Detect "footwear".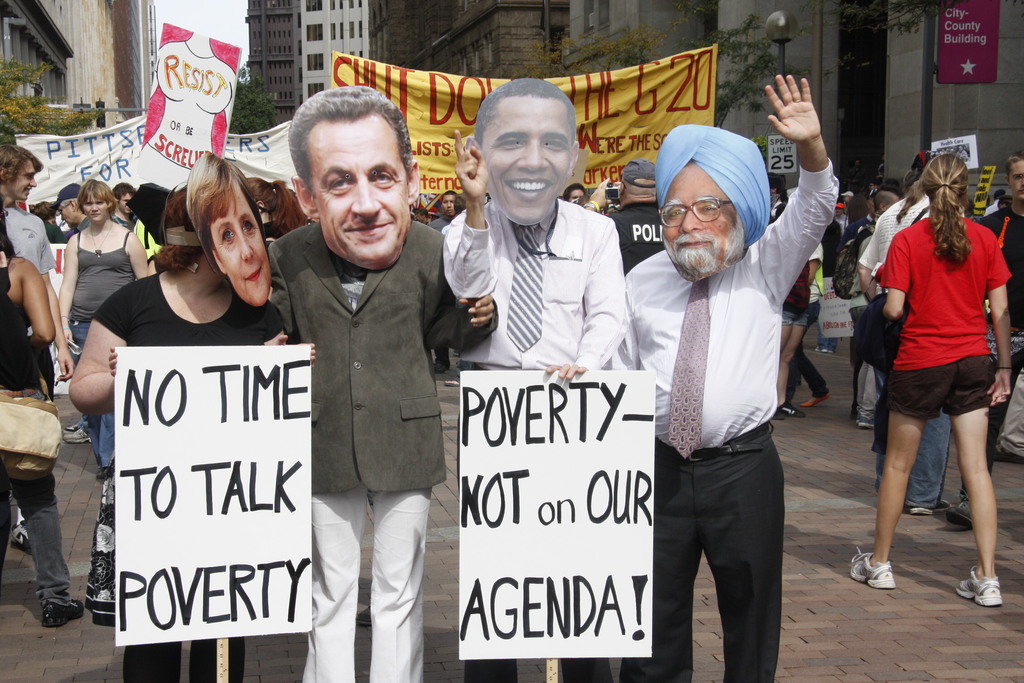
Detected at pyautogui.locateOnScreen(953, 565, 1003, 607).
